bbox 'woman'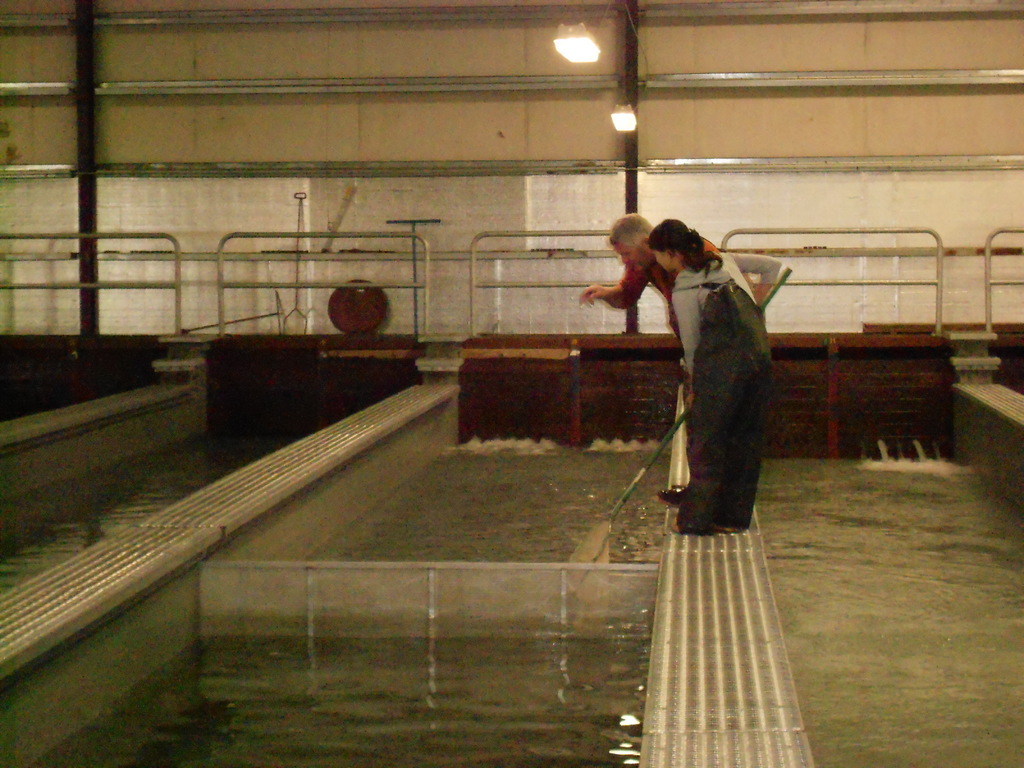
box(625, 216, 785, 548)
